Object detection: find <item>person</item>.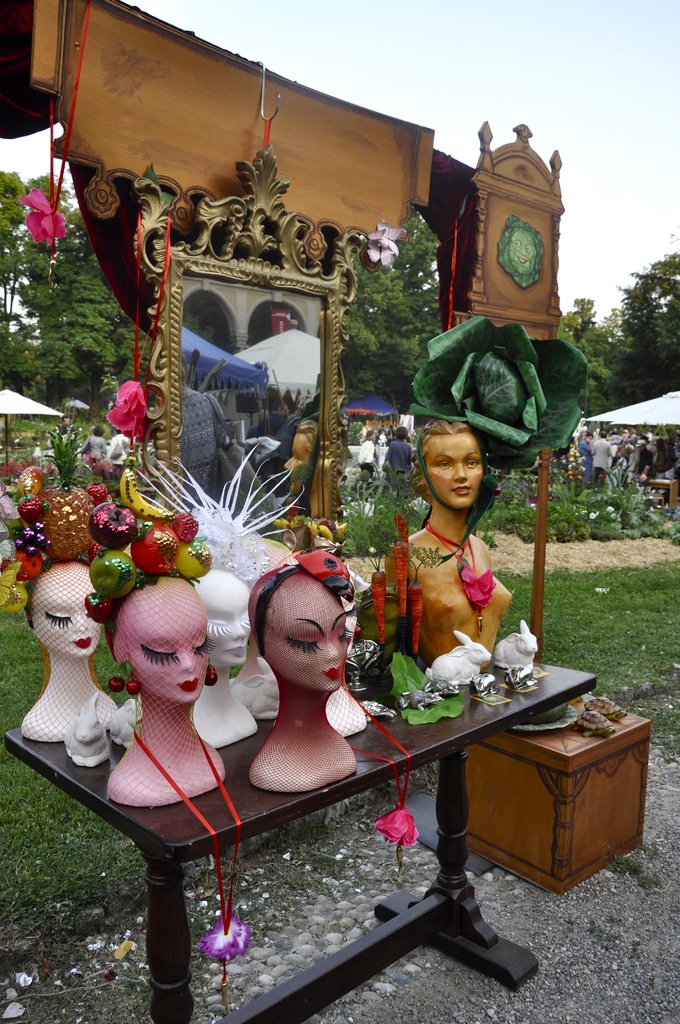
BBox(387, 422, 417, 485).
